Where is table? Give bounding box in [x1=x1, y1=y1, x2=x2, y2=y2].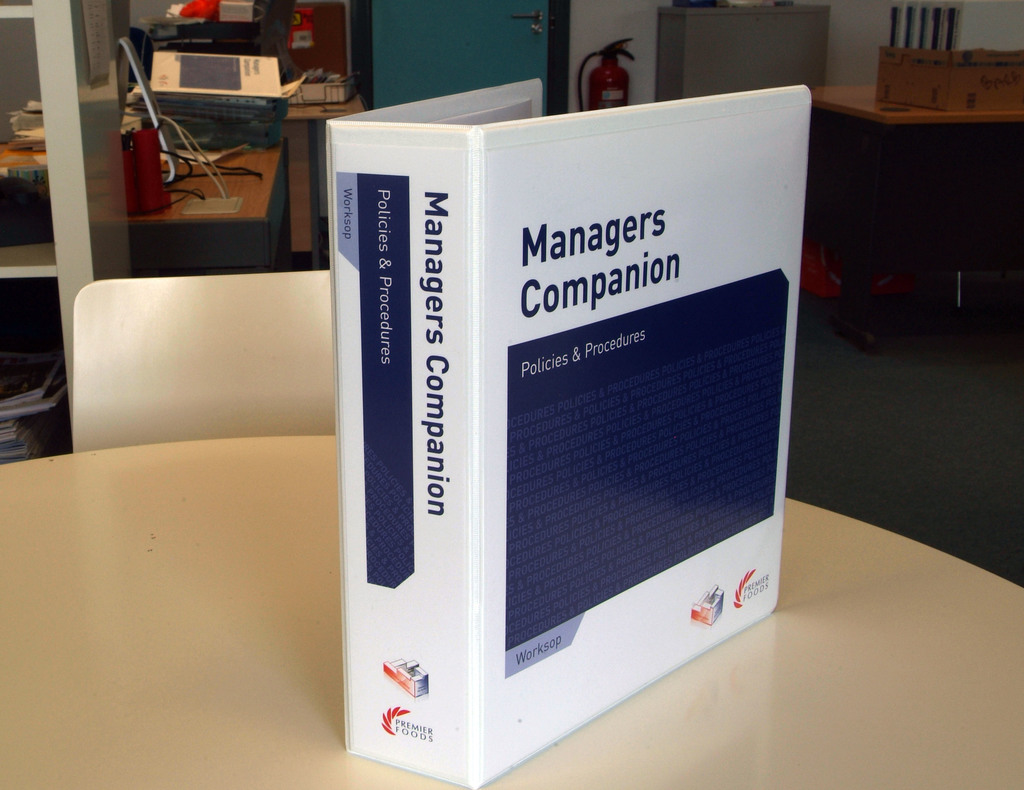
[x1=0, y1=436, x2=1023, y2=789].
